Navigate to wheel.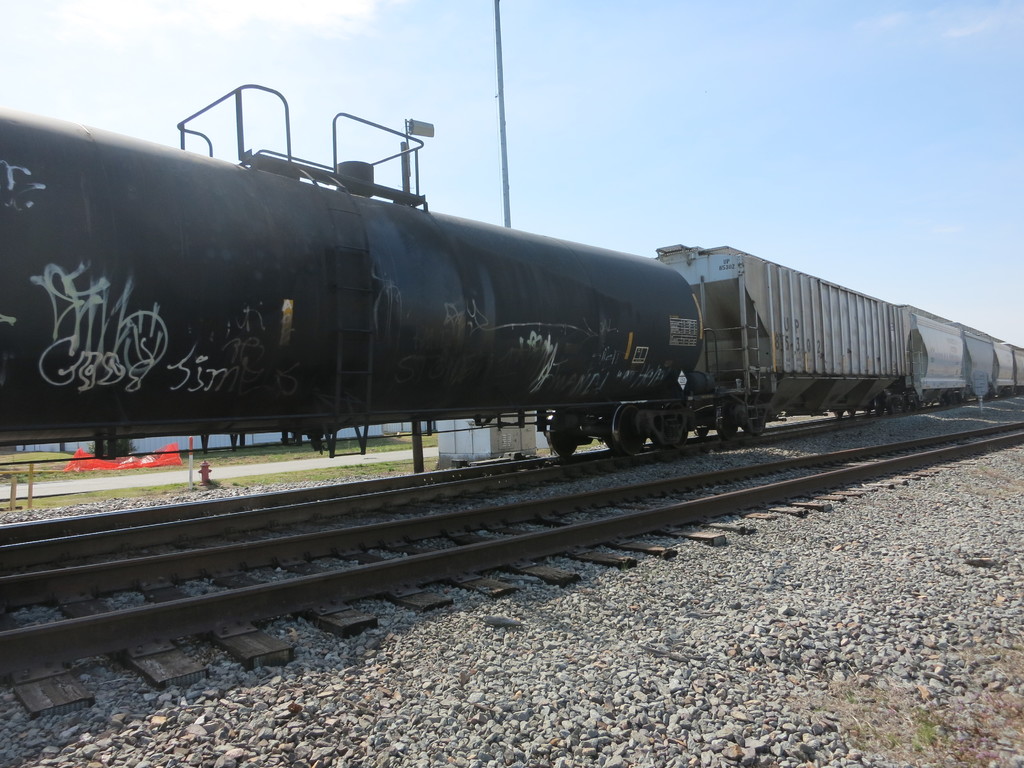
Navigation target: {"x1": 867, "y1": 404, "x2": 872, "y2": 413}.
